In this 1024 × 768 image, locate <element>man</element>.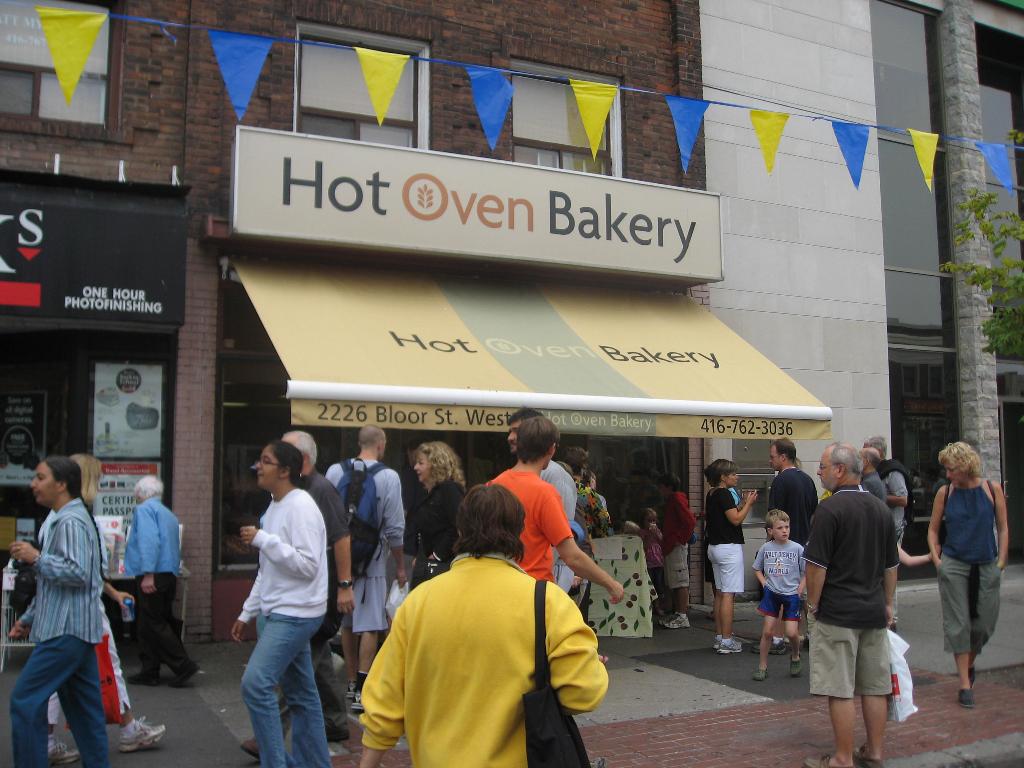
Bounding box: bbox=(493, 413, 620, 593).
